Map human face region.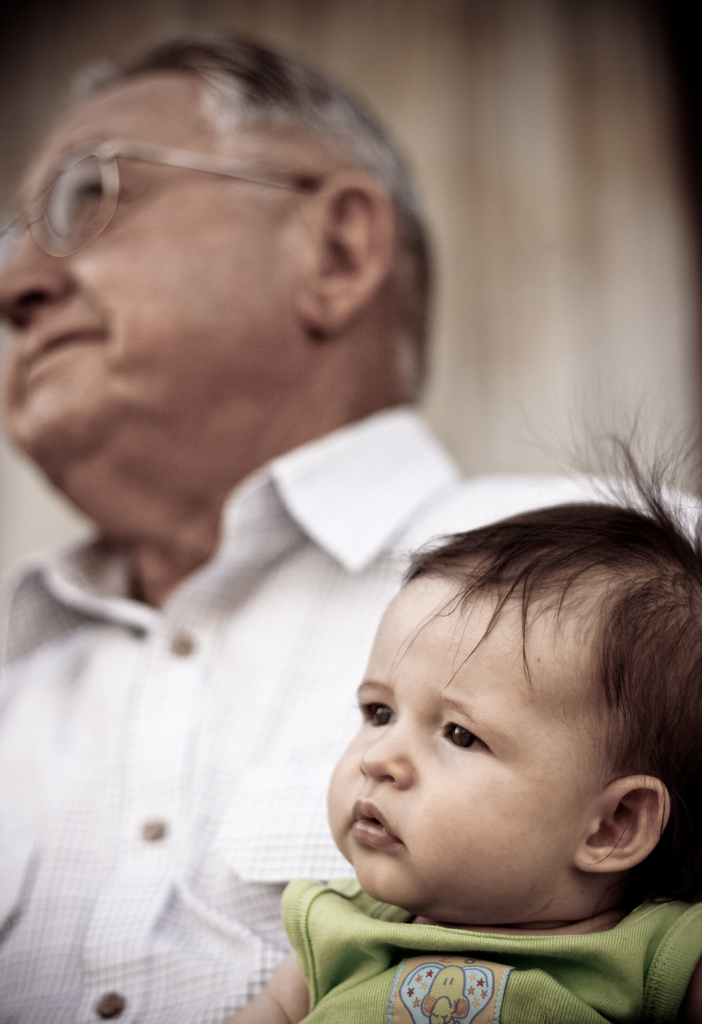
Mapped to {"x1": 0, "y1": 83, "x2": 263, "y2": 454}.
